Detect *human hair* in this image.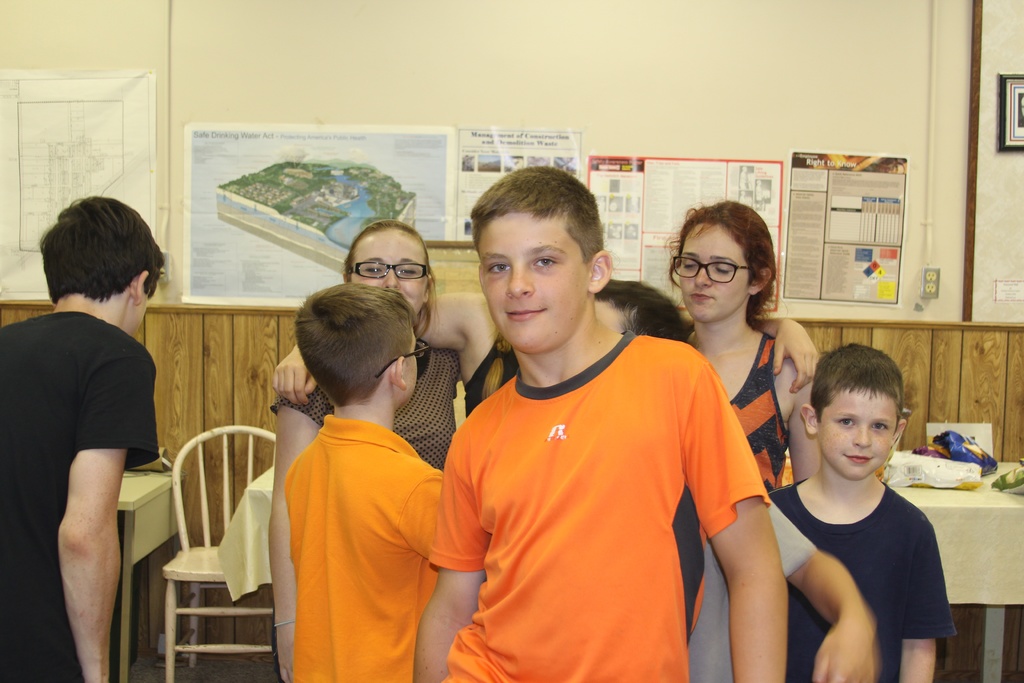
Detection: rect(669, 195, 786, 334).
